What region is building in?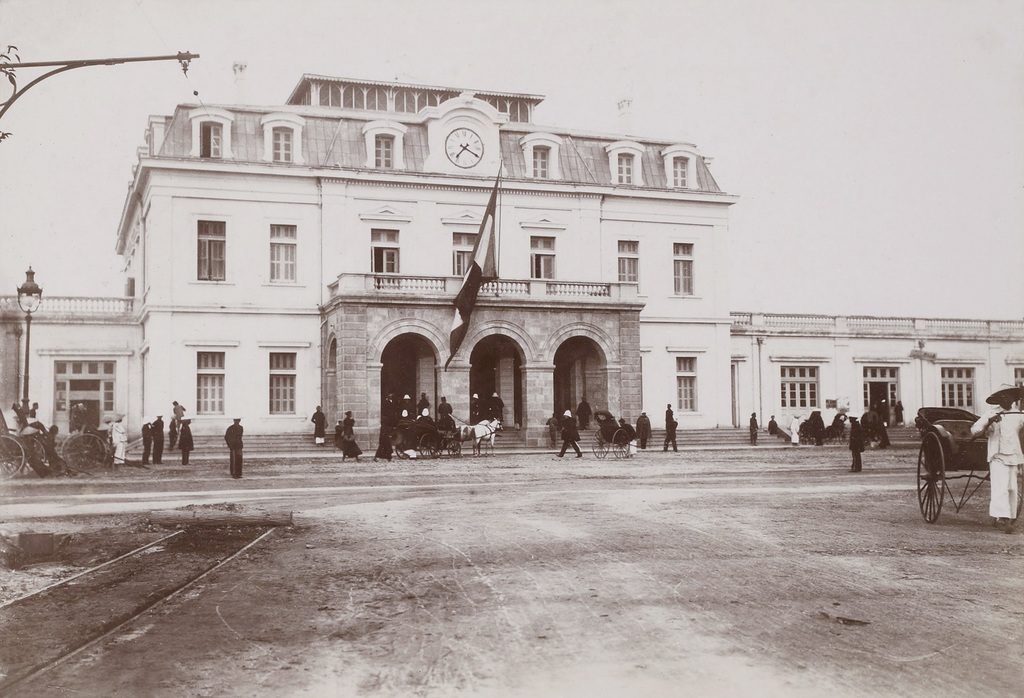
{"left": 5, "top": 70, "right": 1023, "bottom": 469}.
